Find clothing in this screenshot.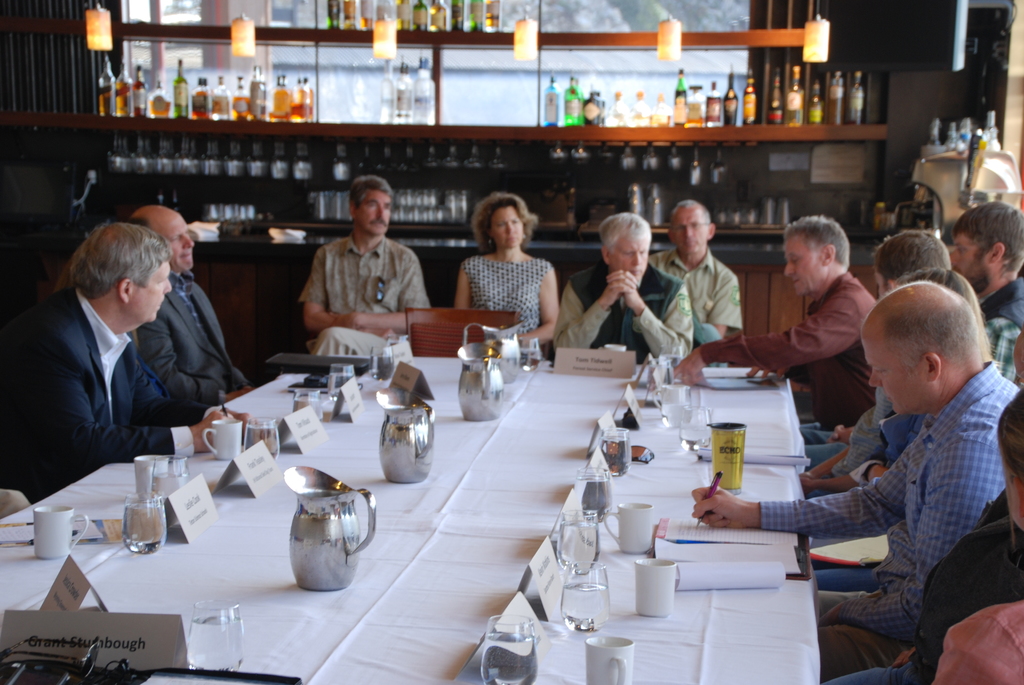
The bounding box for clothing is [left=293, top=232, right=432, bottom=363].
